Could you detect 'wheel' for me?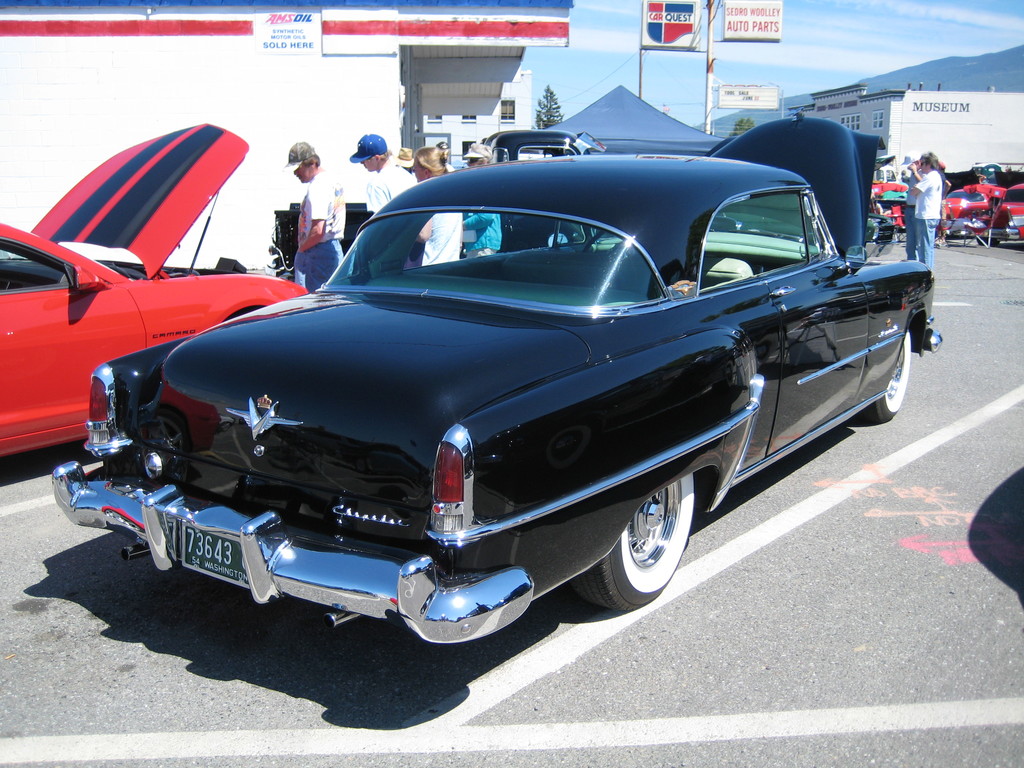
Detection result: l=598, t=462, r=701, b=616.
